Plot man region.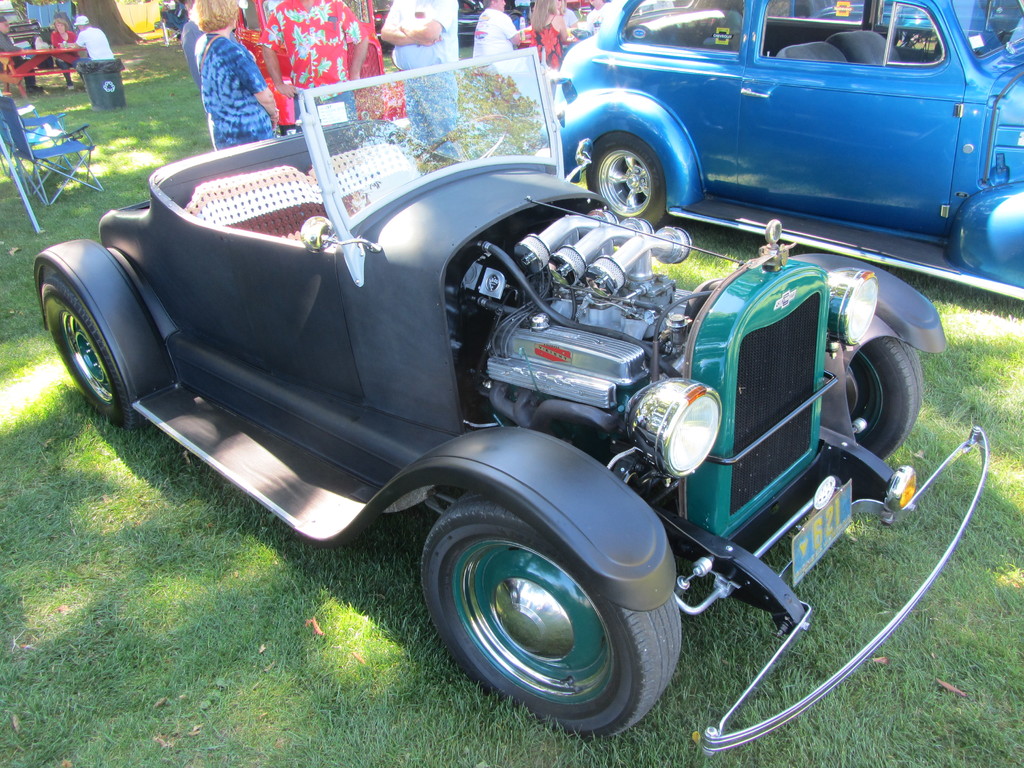
Plotted at BBox(367, 0, 465, 159).
